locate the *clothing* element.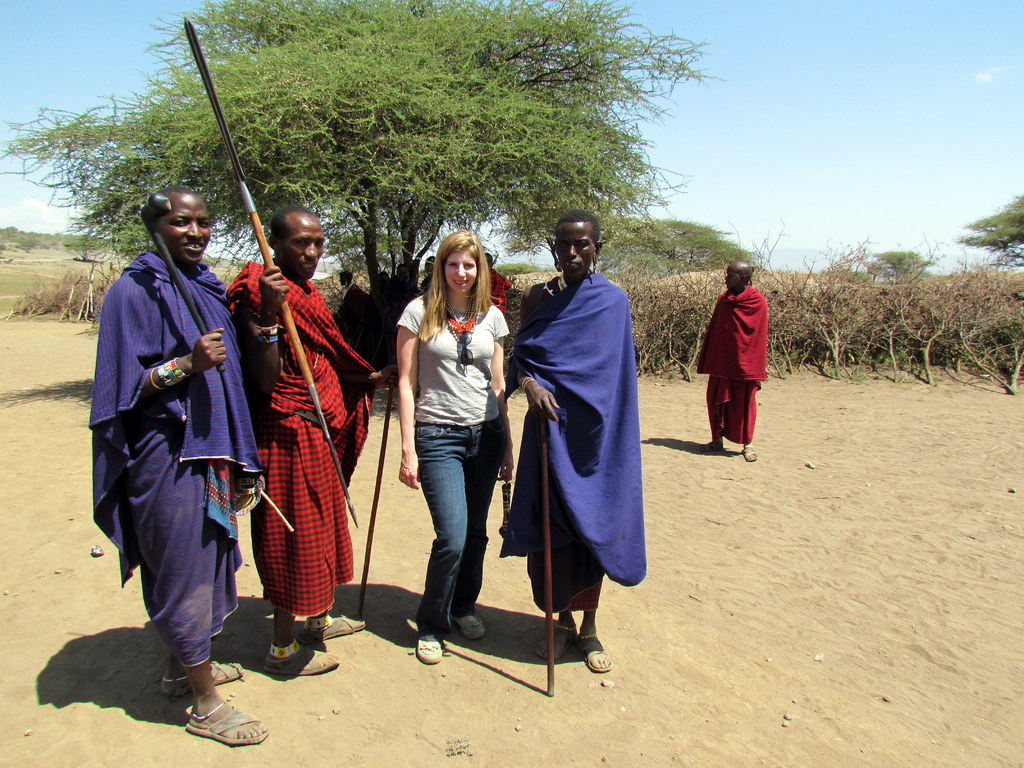
Element bbox: Rect(216, 257, 376, 622).
